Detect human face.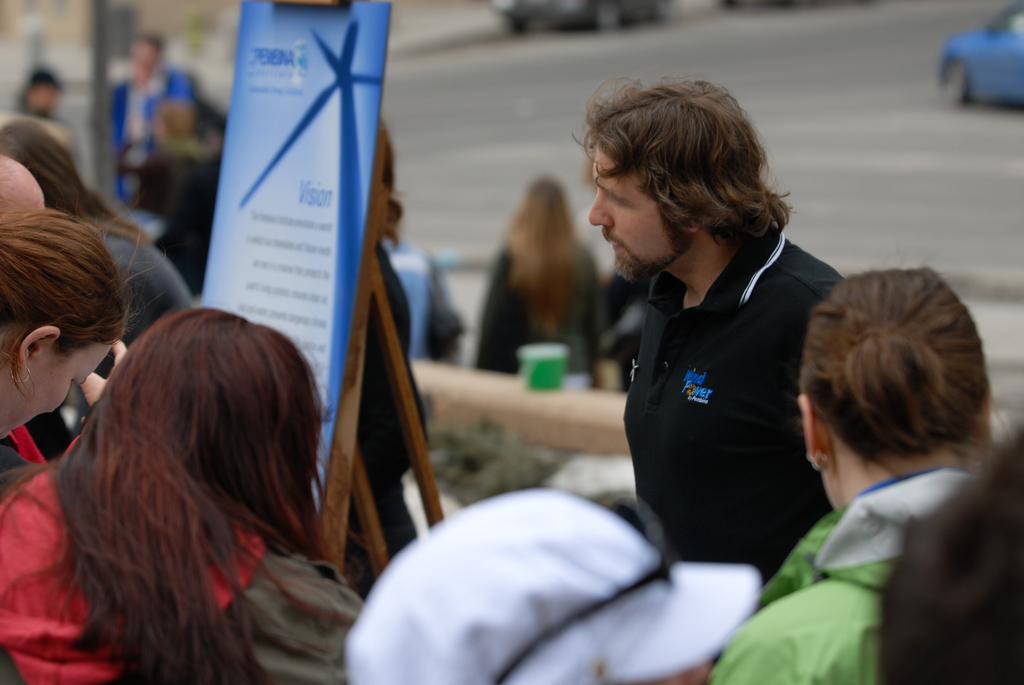
Detected at select_region(587, 153, 684, 278).
